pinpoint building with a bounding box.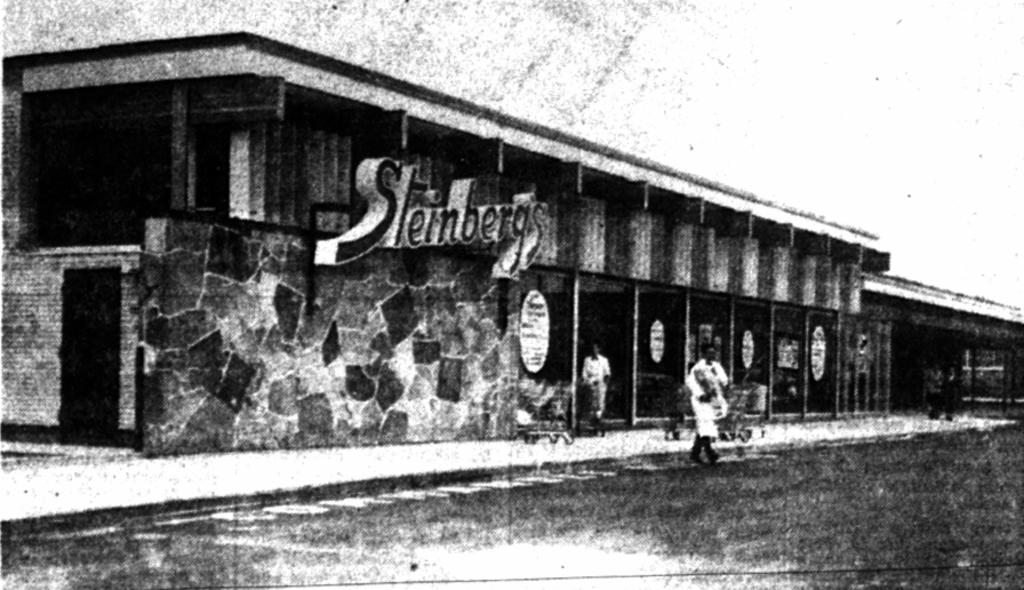
{"left": 6, "top": 16, "right": 1023, "bottom": 455}.
